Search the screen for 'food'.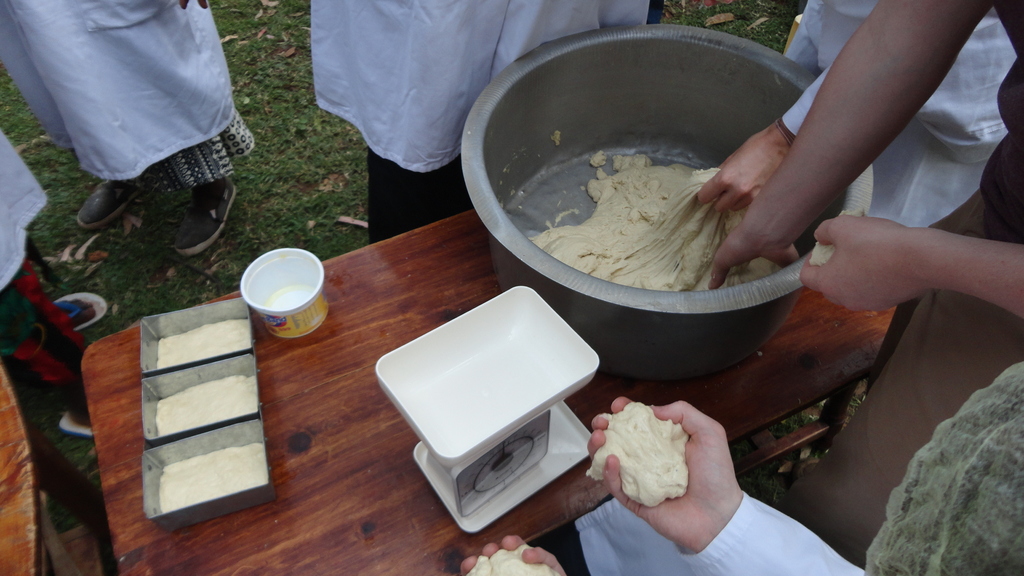
Found at Rect(525, 148, 788, 292).
